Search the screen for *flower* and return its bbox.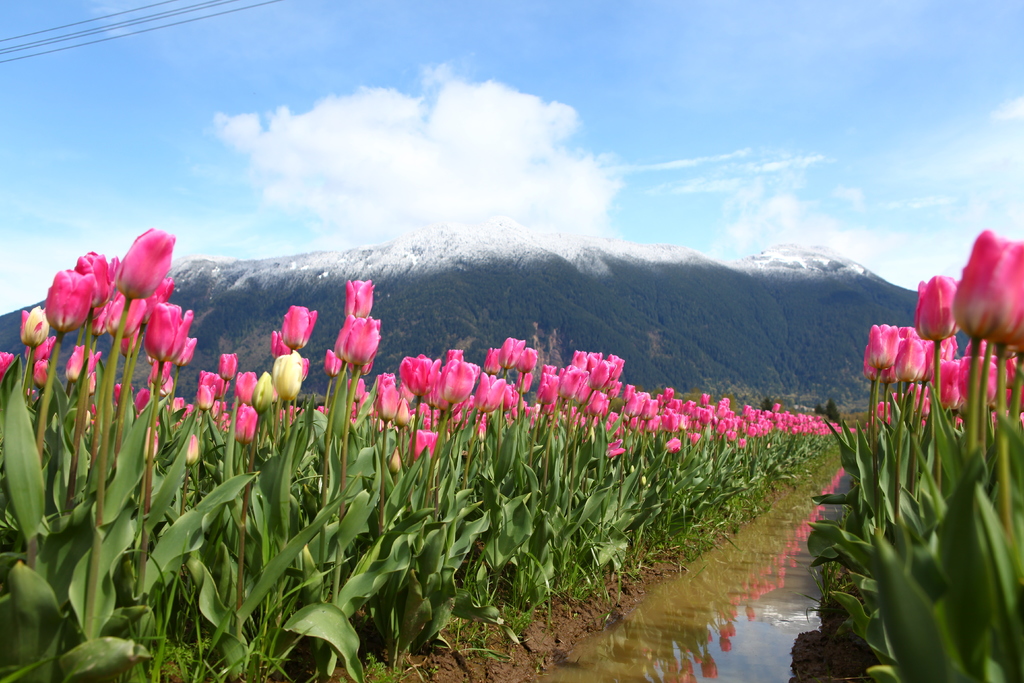
Found: 627/381/840/470.
